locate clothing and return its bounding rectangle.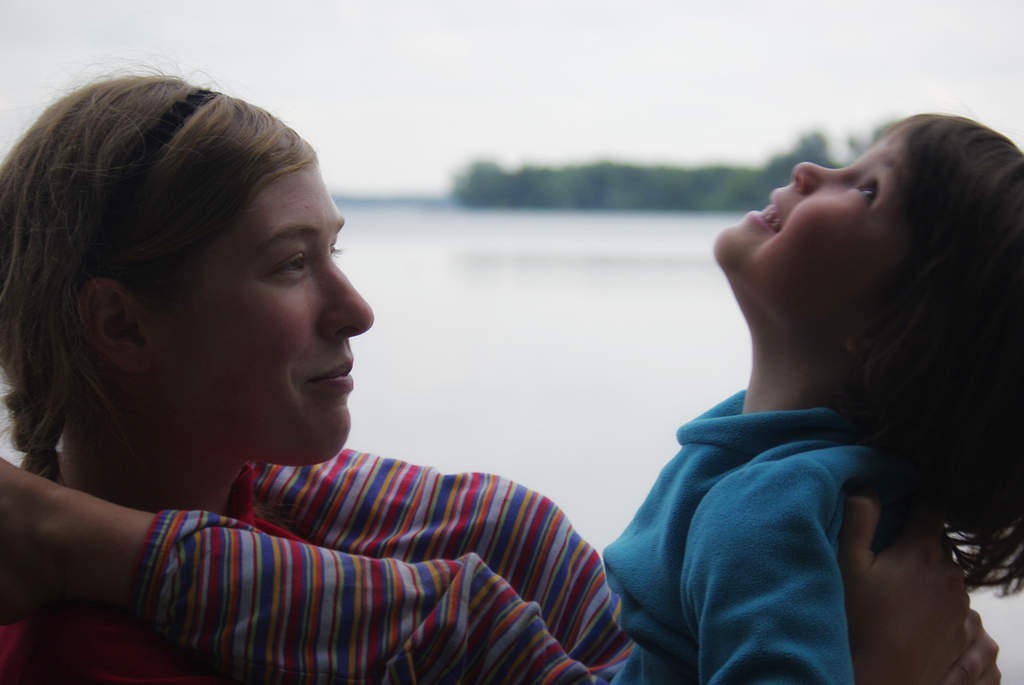
detection(127, 384, 908, 684).
